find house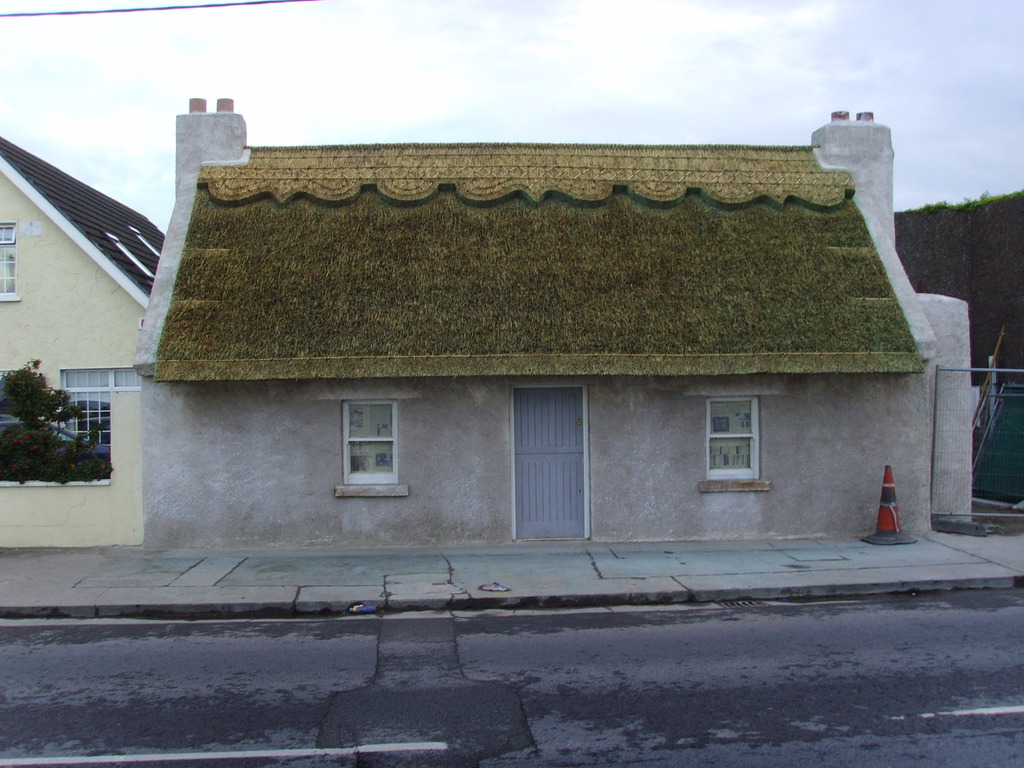
box(0, 135, 170, 552)
